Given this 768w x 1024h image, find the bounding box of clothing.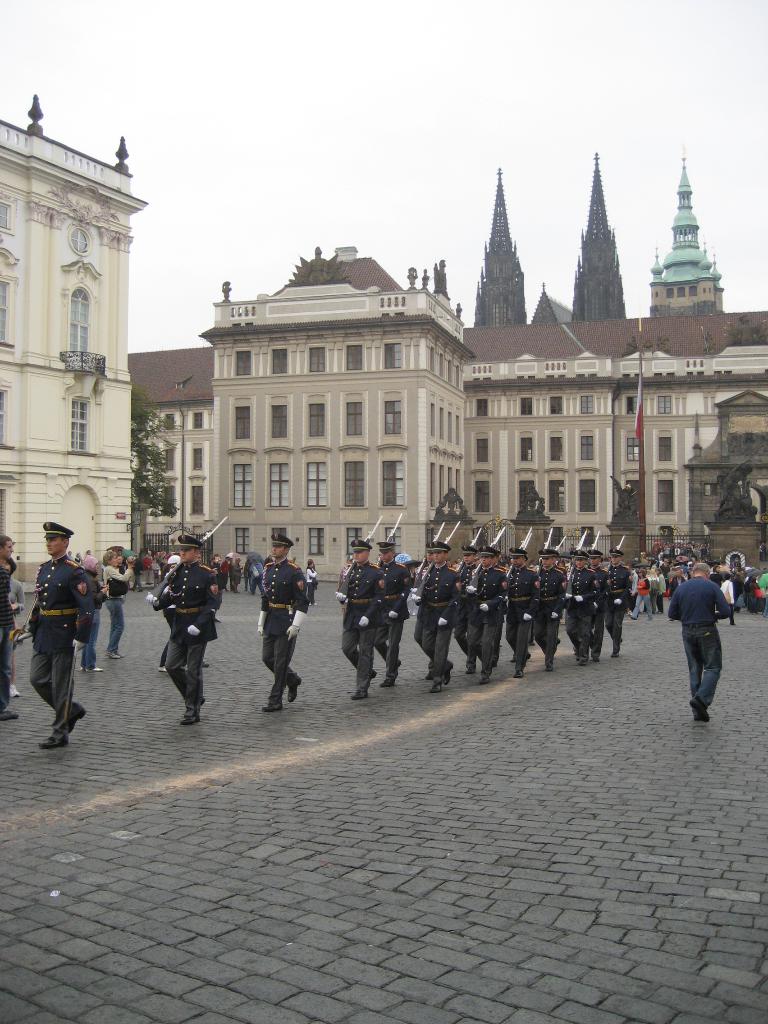
(x1=164, y1=557, x2=220, y2=714).
